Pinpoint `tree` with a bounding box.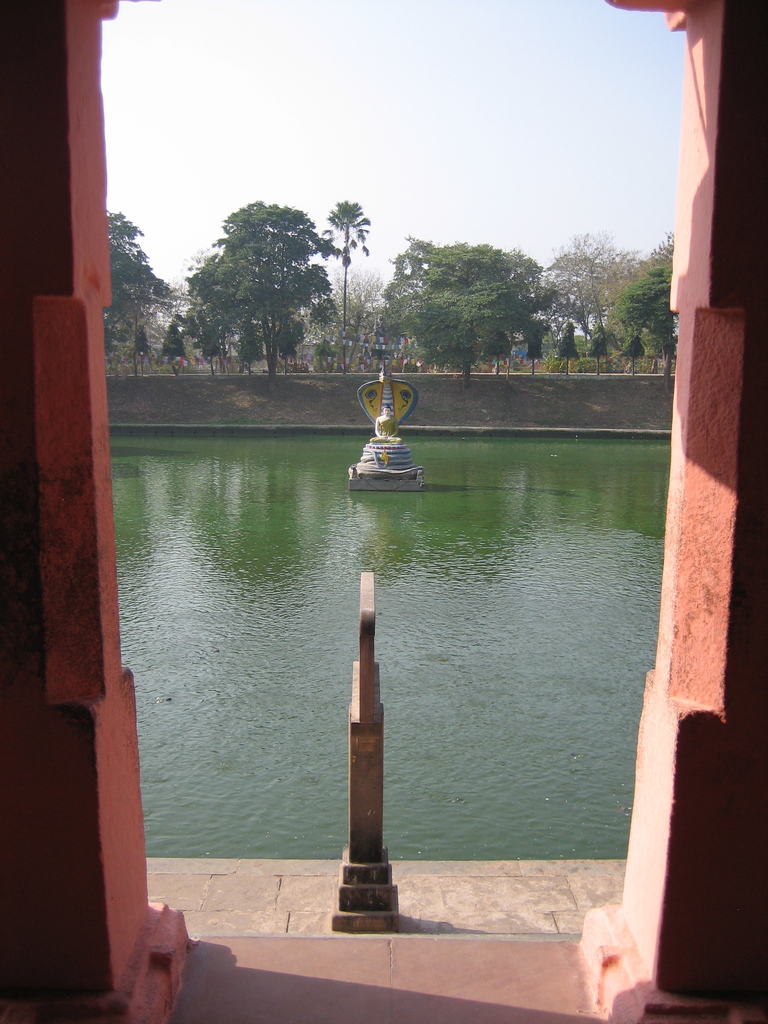
BBox(583, 319, 625, 373).
